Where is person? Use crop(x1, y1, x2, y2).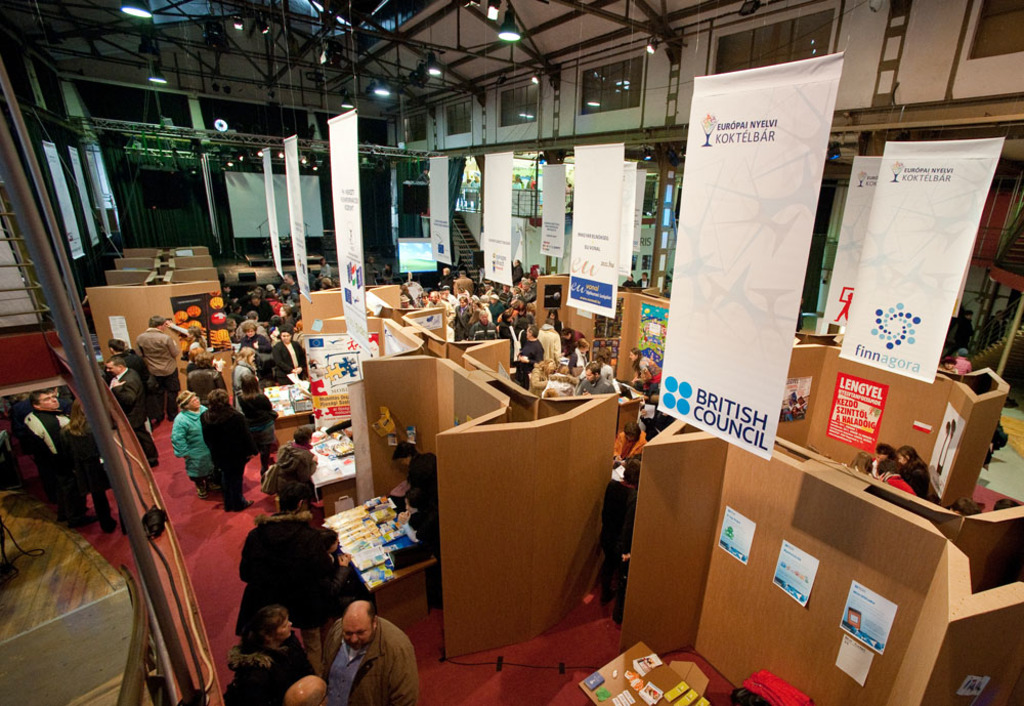
crop(23, 388, 69, 525).
